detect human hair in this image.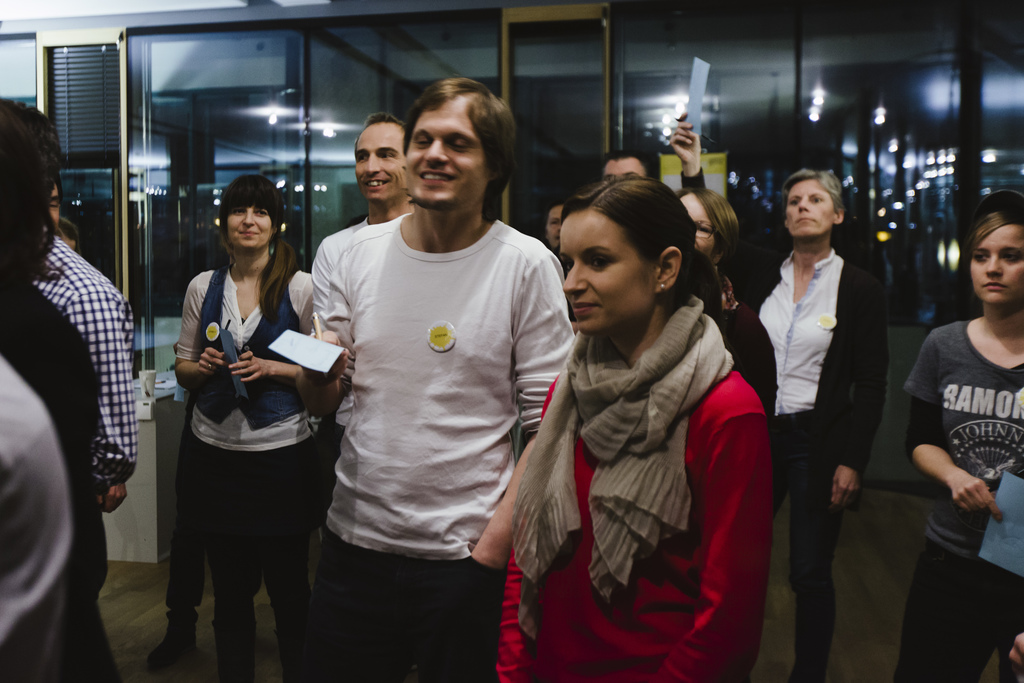
Detection: l=542, t=200, r=571, b=224.
